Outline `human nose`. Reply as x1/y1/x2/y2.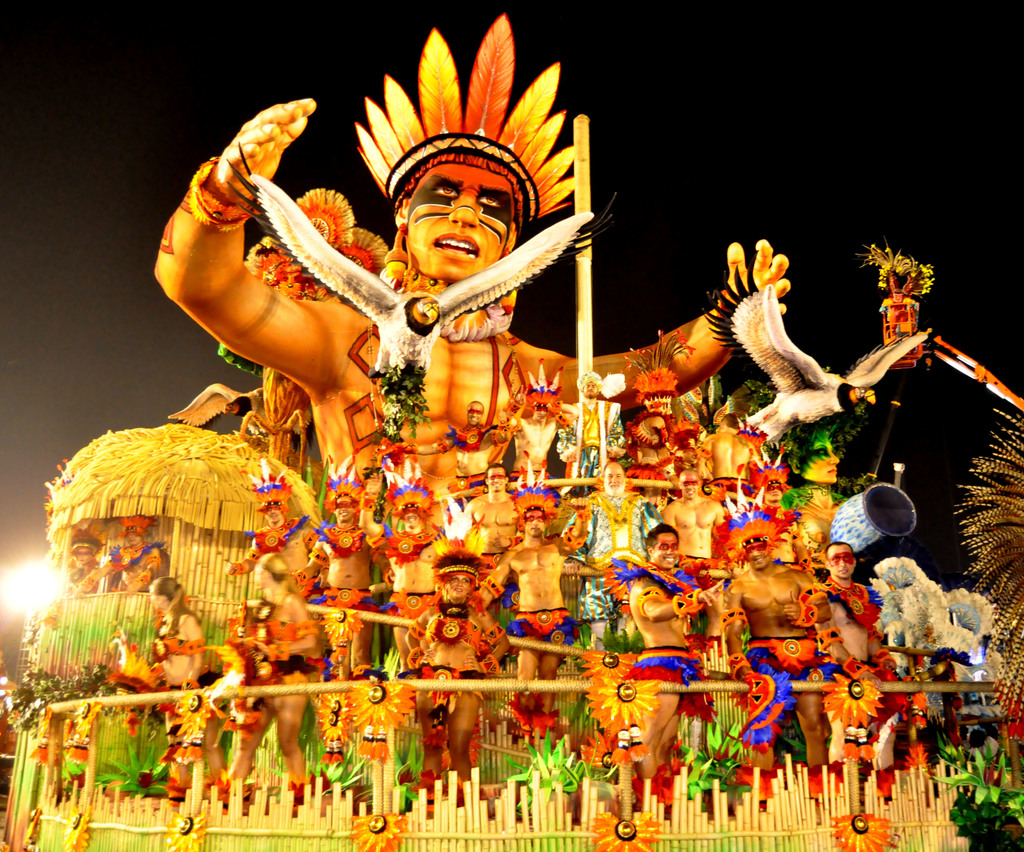
586/384/593/391.
